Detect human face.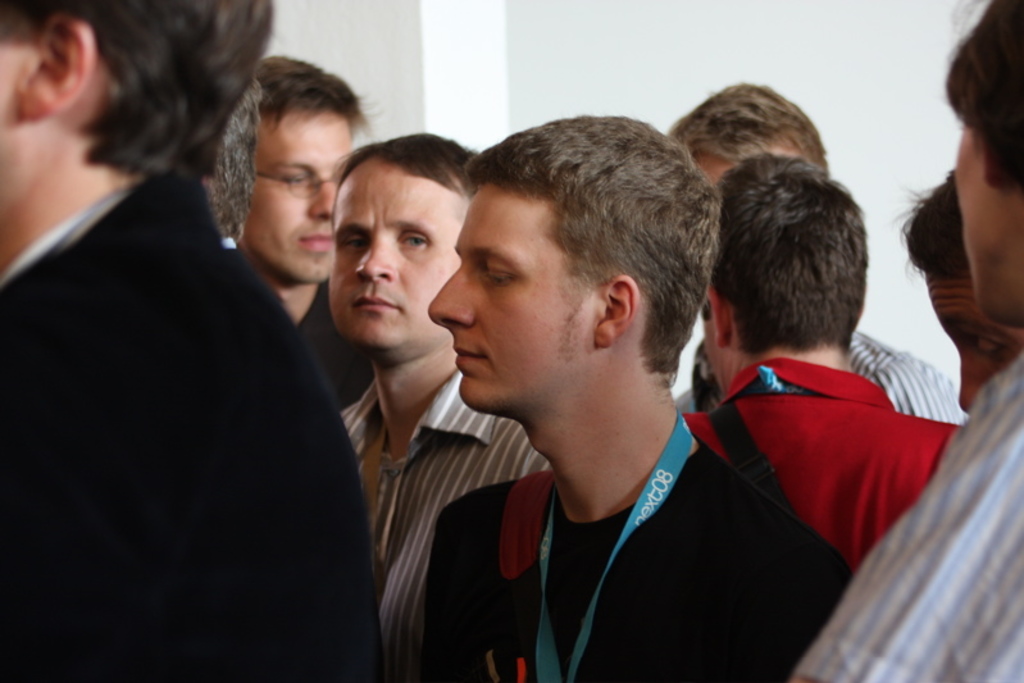
Detected at {"left": 327, "top": 151, "right": 463, "bottom": 350}.
